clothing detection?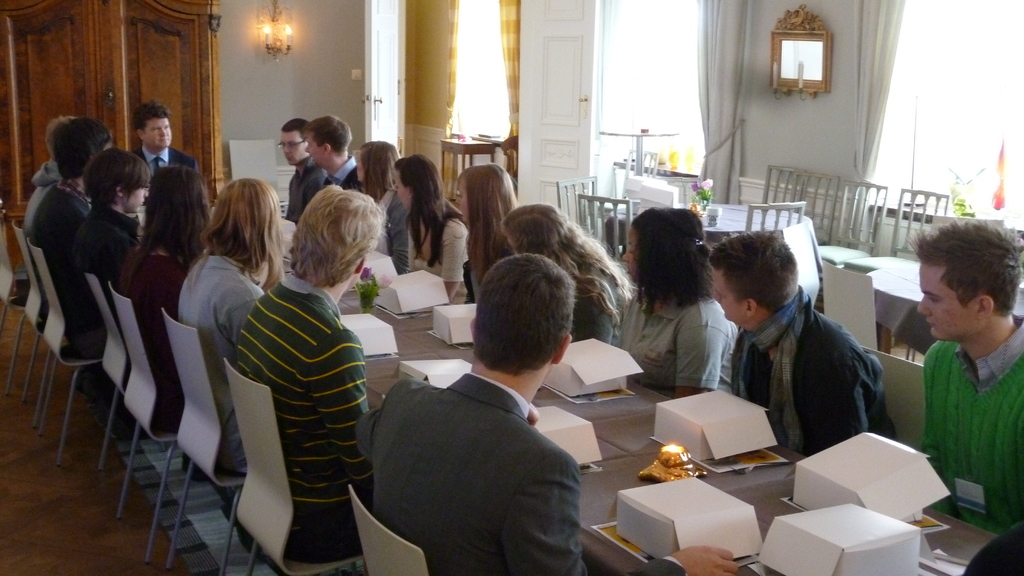
[left=613, top=296, right=742, bottom=390]
